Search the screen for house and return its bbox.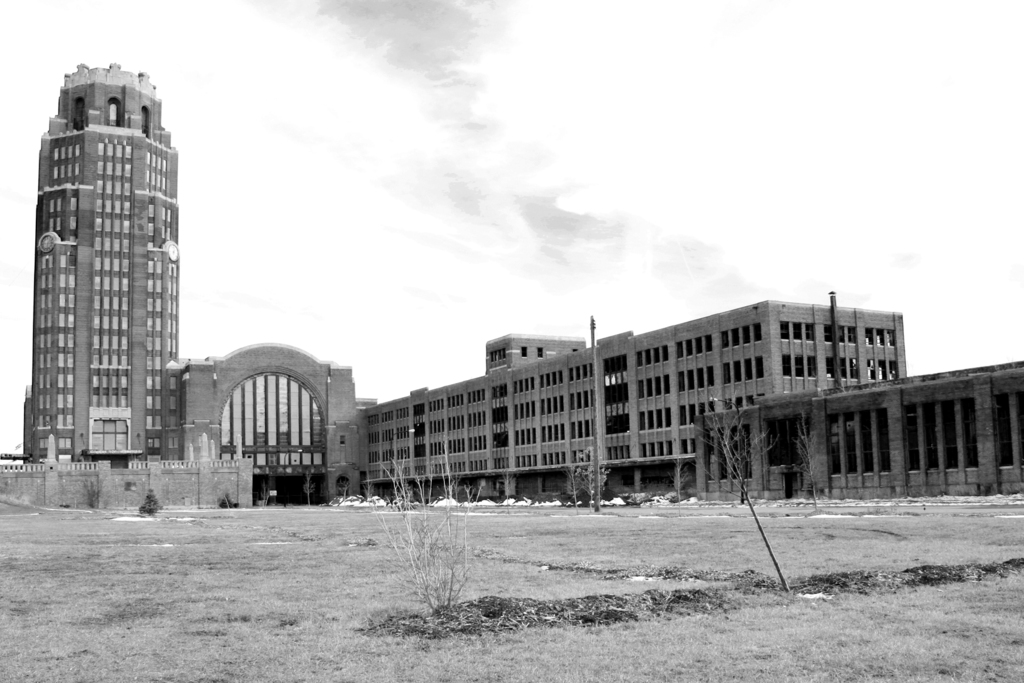
Found: box(219, 286, 954, 507).
